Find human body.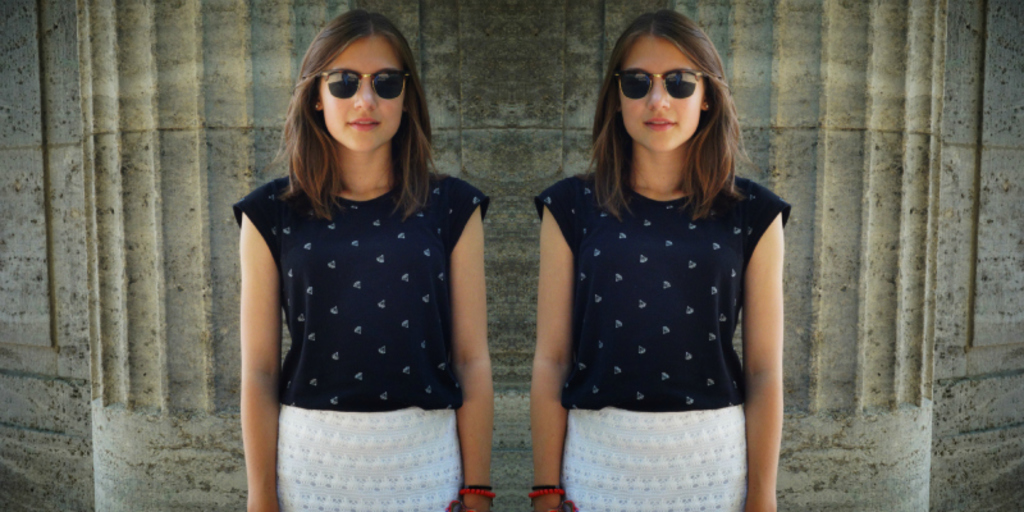
<region>532, 6, 791, 511</region>.
